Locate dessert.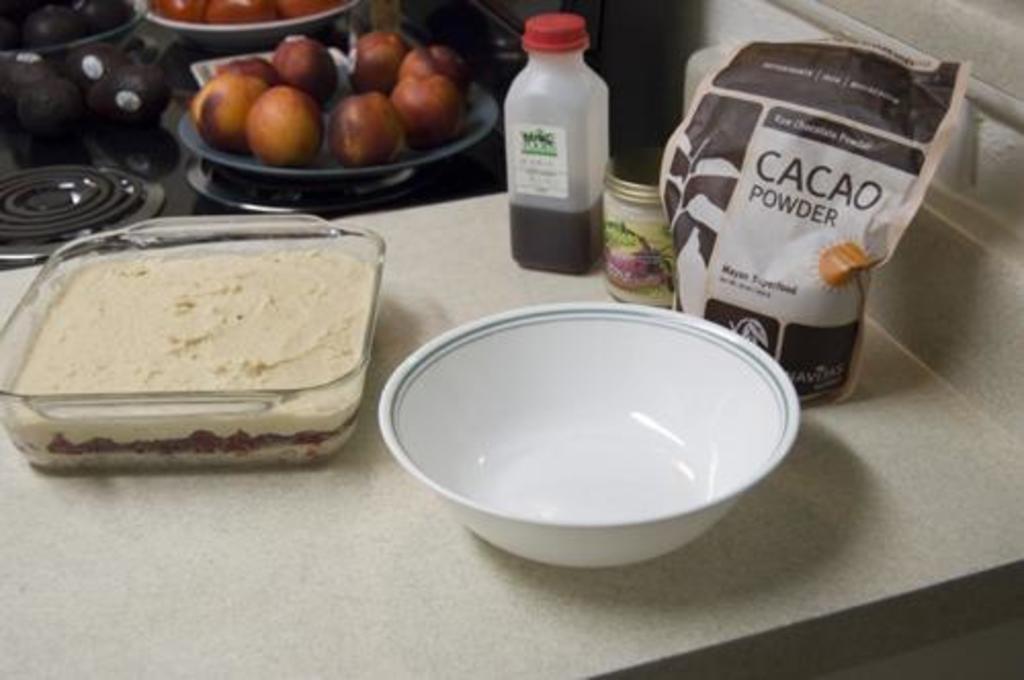
Bounding box: <region>0, 203, 416, 477</region>.
